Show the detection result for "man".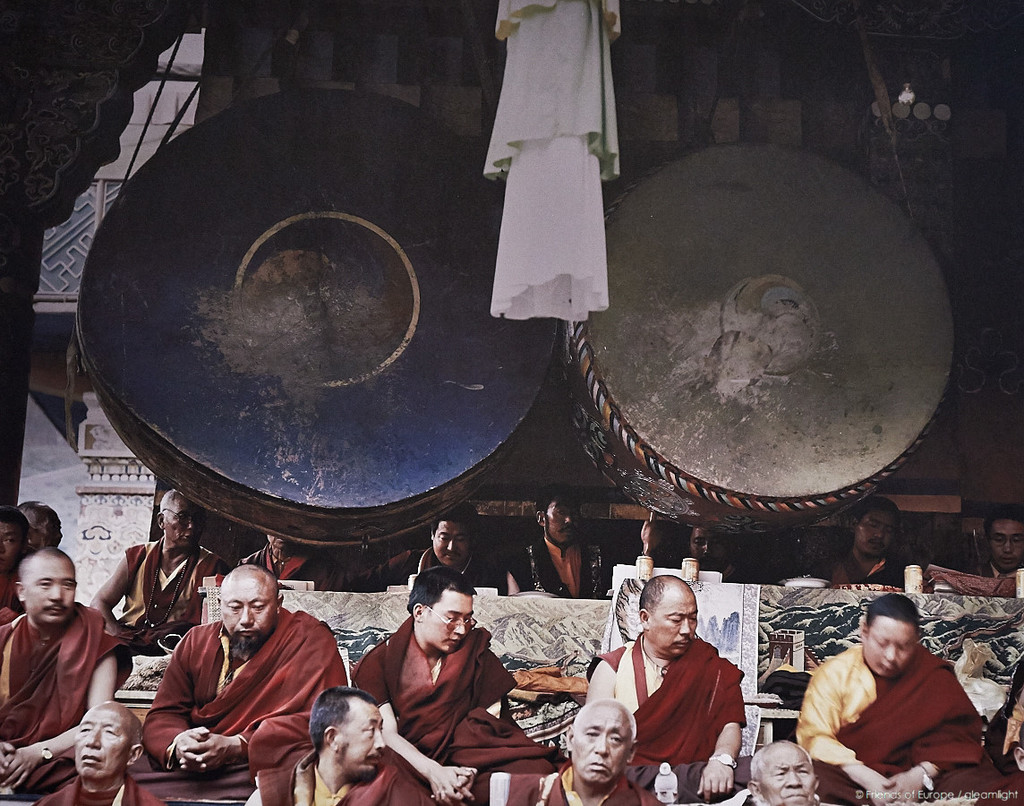
486:688:659:805.
